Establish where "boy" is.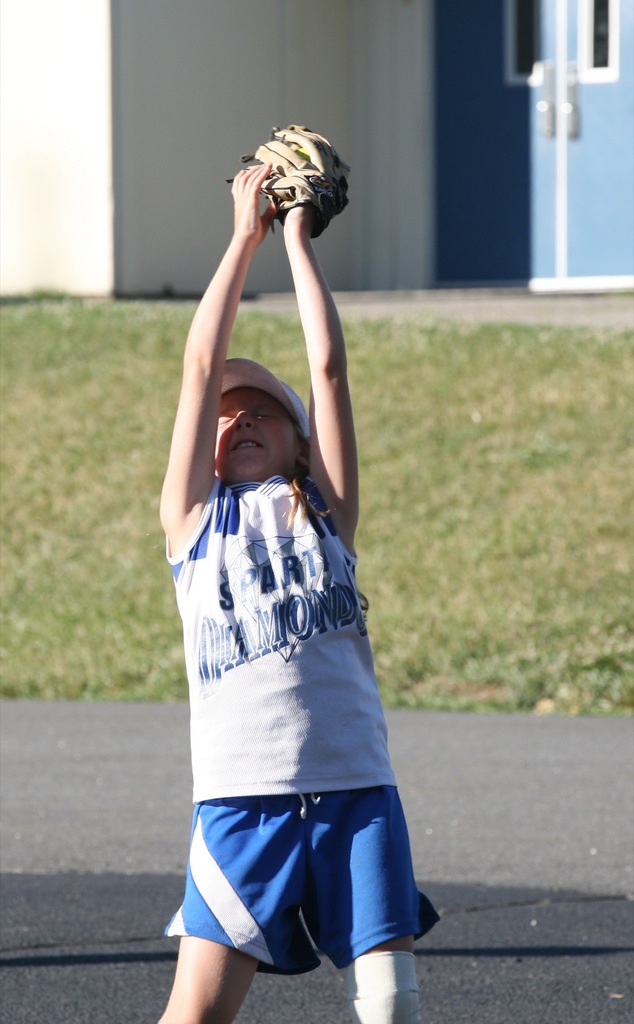
Established at <region>143, 217, 449, 1023</region>.
